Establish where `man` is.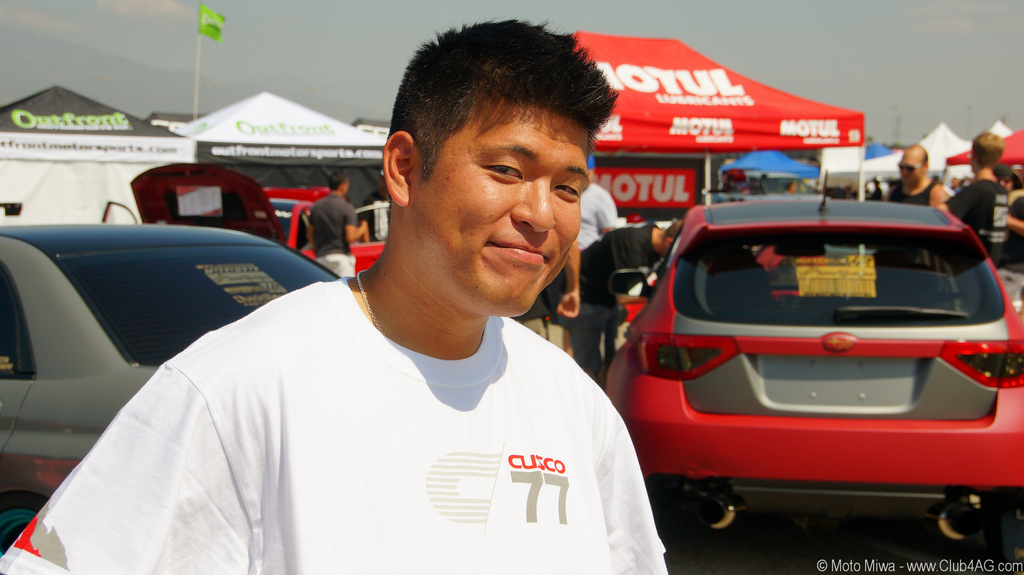
Established at <box>993,156,1023,261</box>.
